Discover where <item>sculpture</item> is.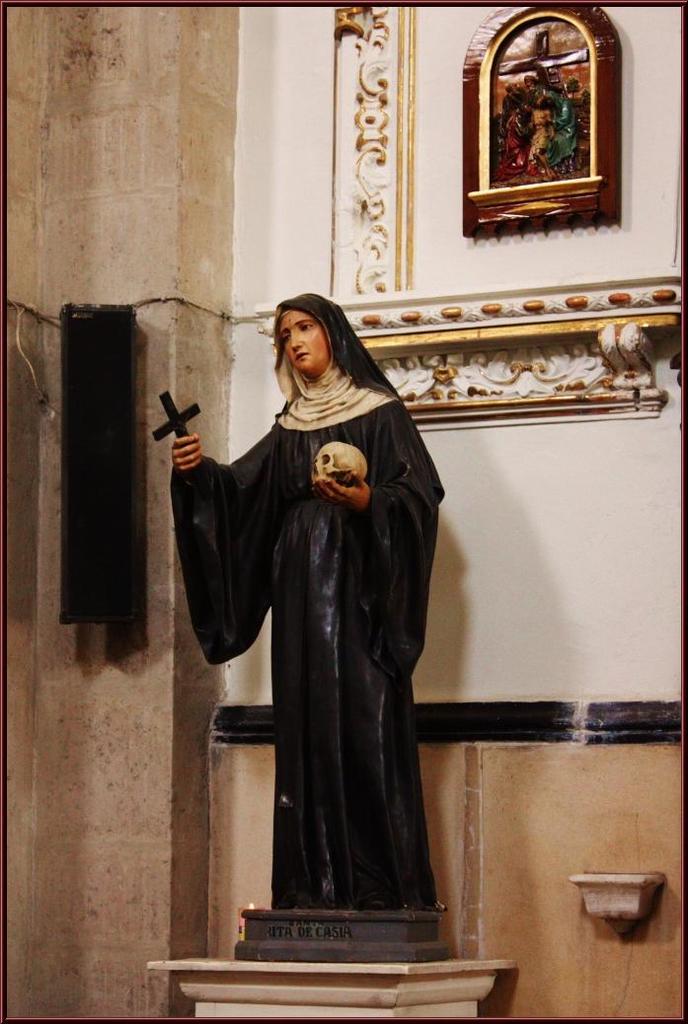
Discovered at (x1=181, y1=370, x2=478, y2=871).
